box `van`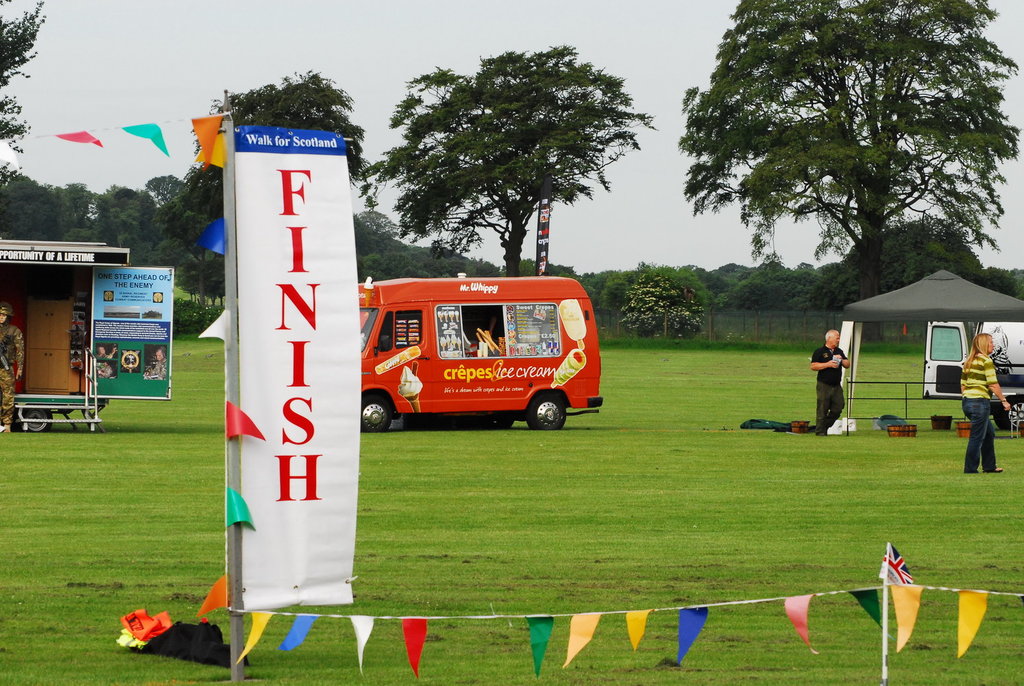
bbox=[354, 271, 603, 435]
